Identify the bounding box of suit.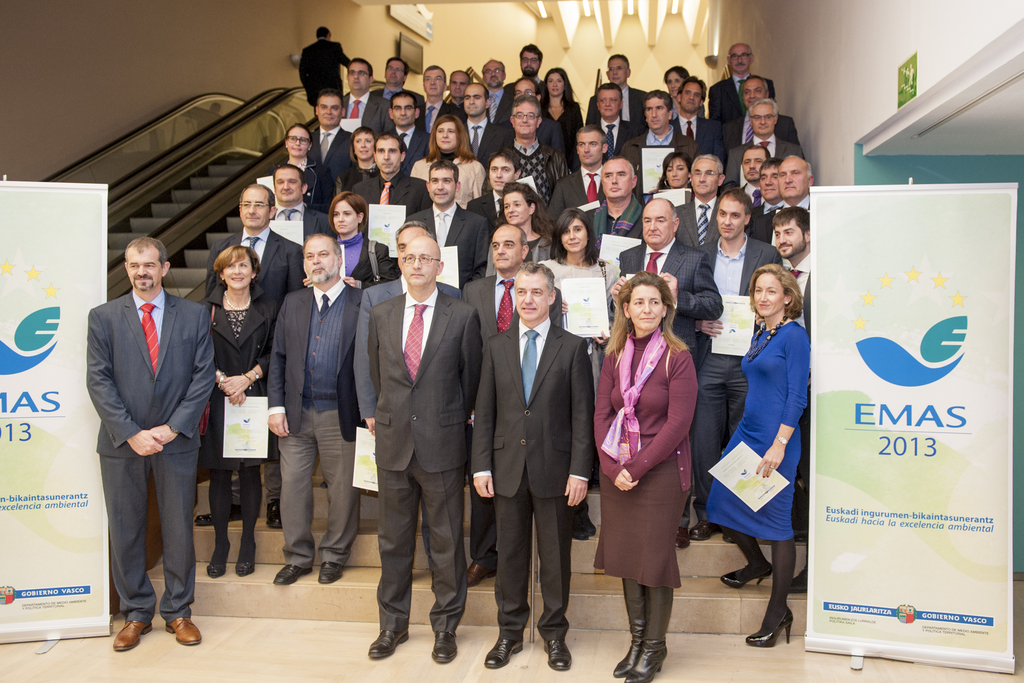
crop(724, 131, 806, 181).
